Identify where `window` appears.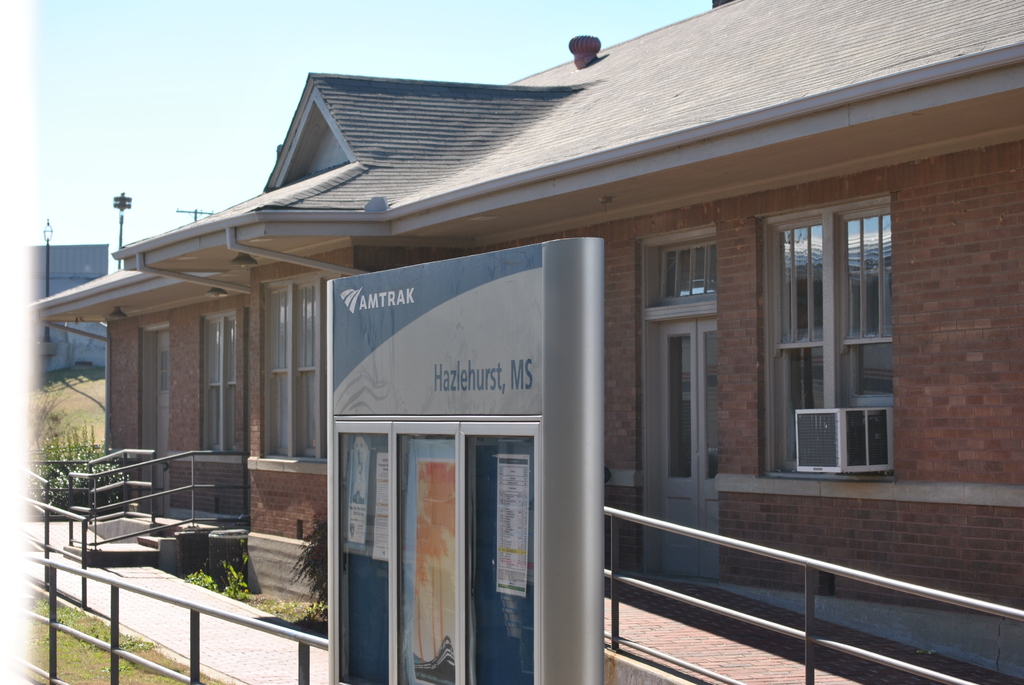
Appears at <region>203, 309, 240, 453</region>.
